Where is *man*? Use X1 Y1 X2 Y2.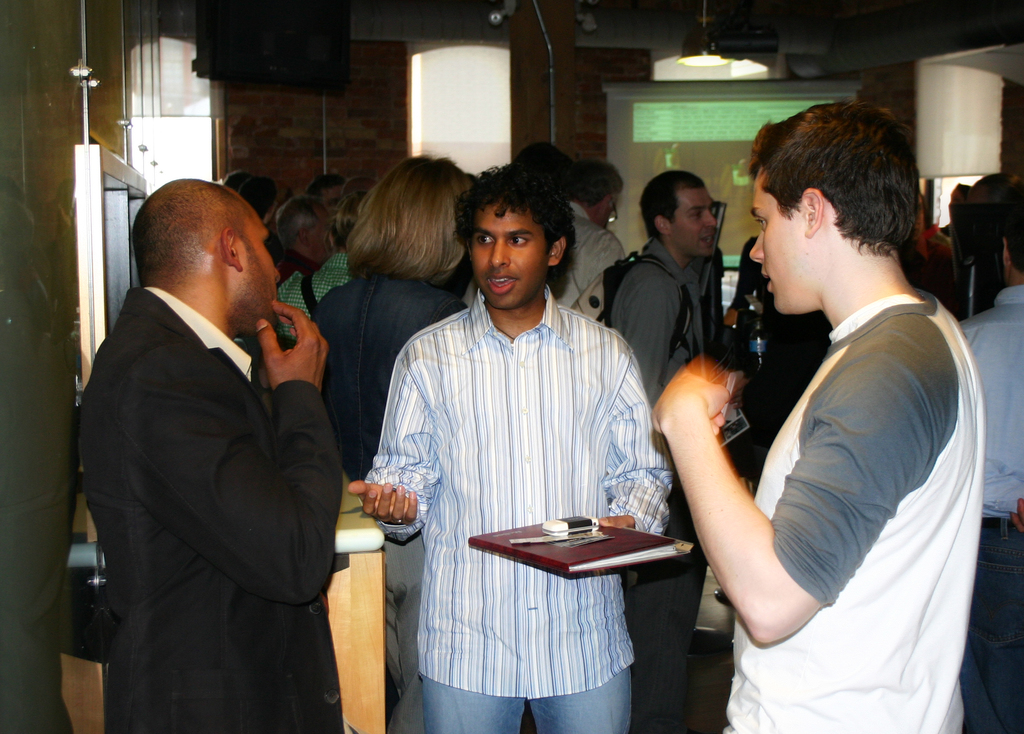
607 169 764 698.
